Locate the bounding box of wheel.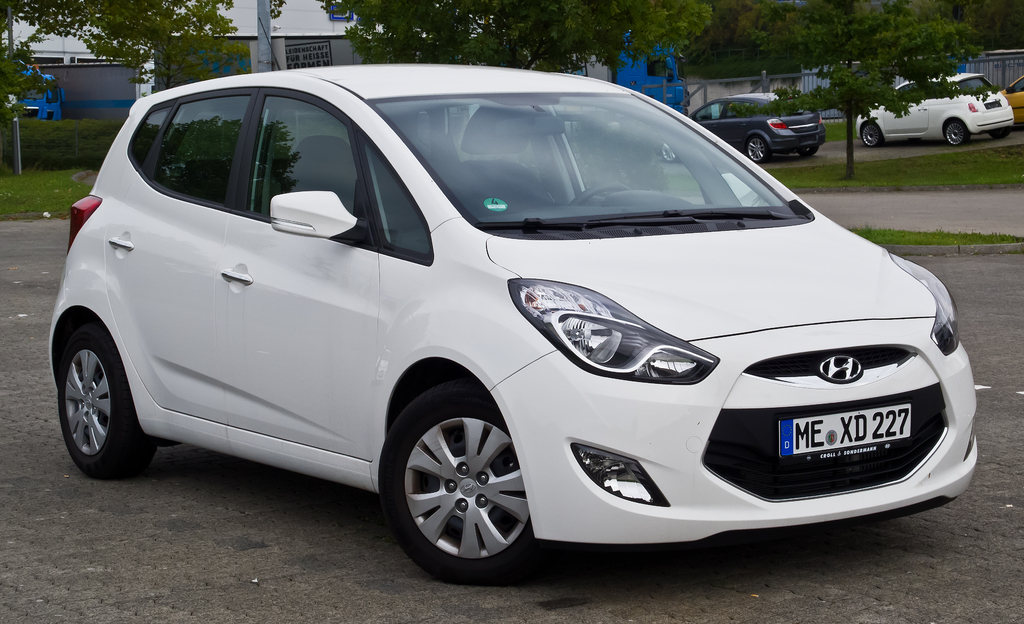
Bounding box: bbox=(989, 127, 1009, 140).
